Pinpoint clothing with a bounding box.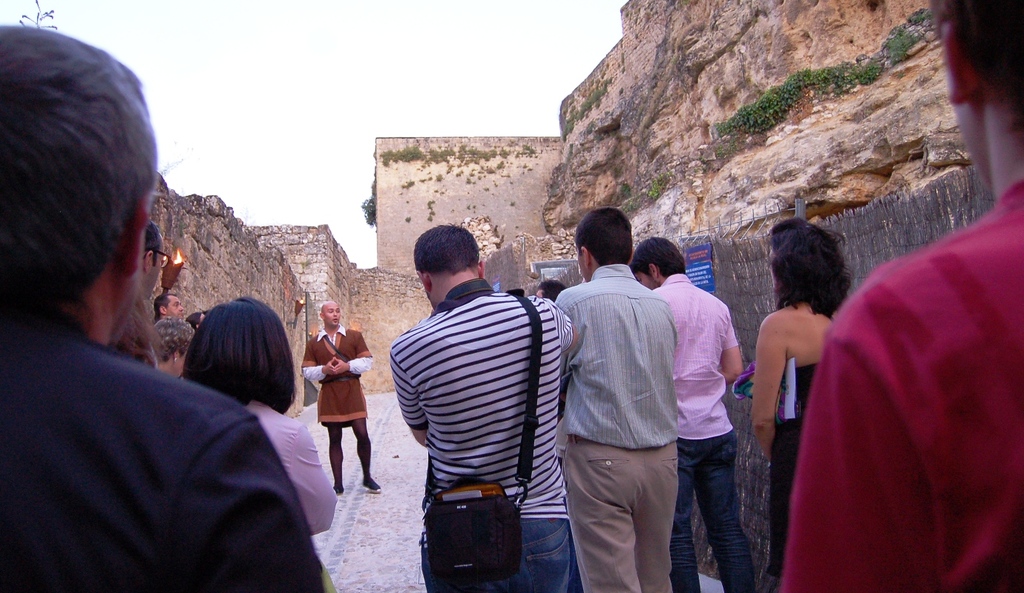
(550,260,684,442).
